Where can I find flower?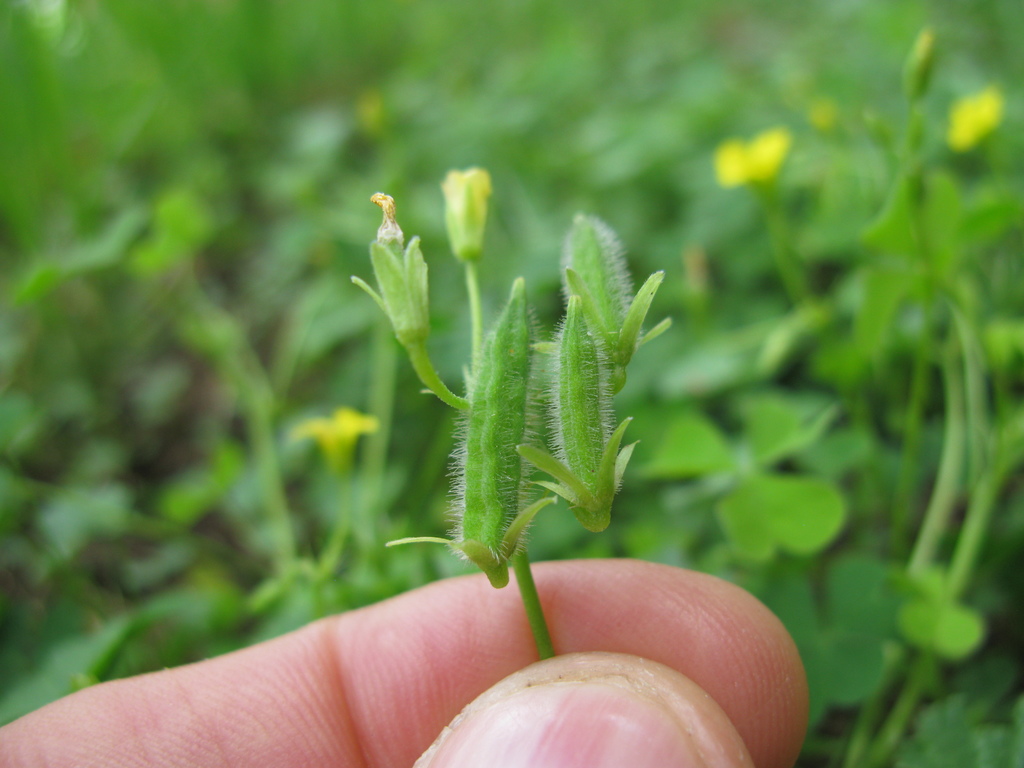
You can find it at select_region(439, 164, 492, 258).
